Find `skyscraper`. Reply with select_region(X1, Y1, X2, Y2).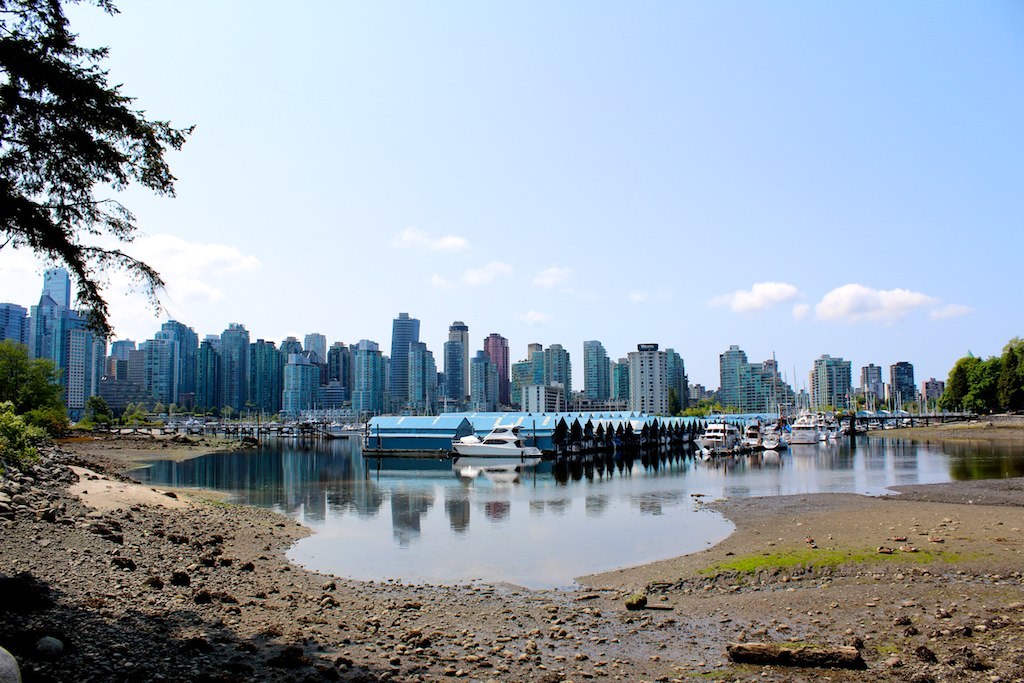
select_region(40, 266, 72, 309).
